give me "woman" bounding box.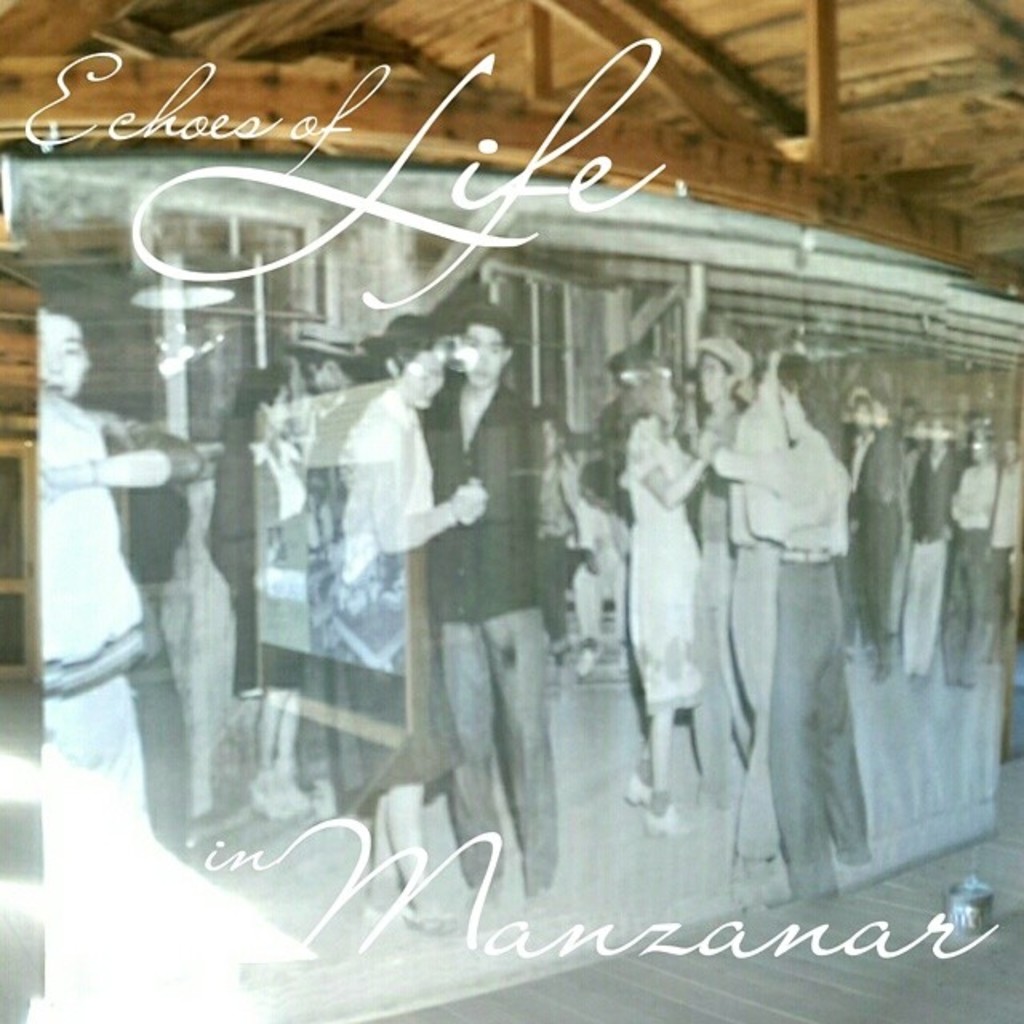
722, 338, 875, 898.
